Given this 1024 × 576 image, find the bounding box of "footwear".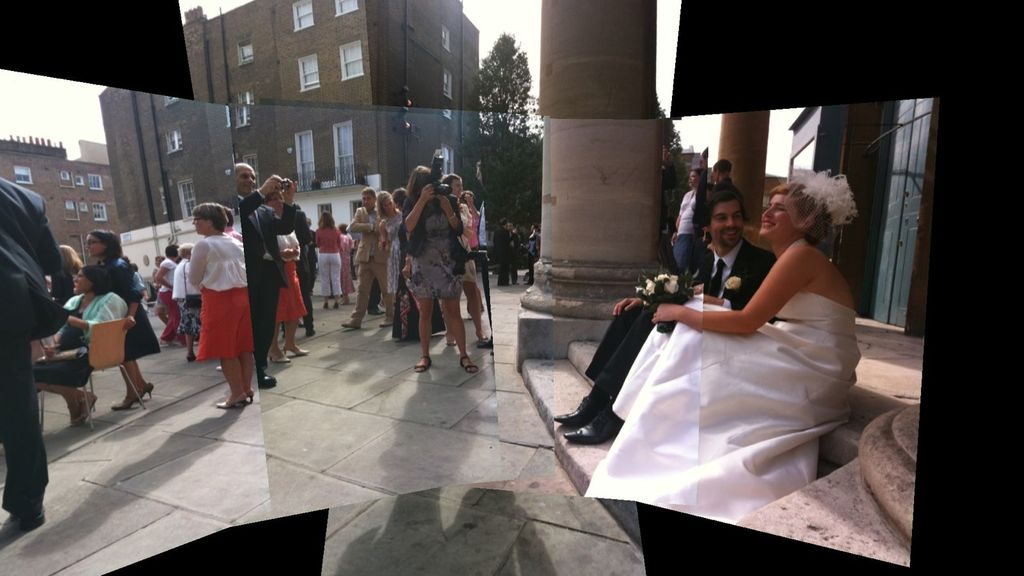
bbox=(111, 388, 143, 410).
